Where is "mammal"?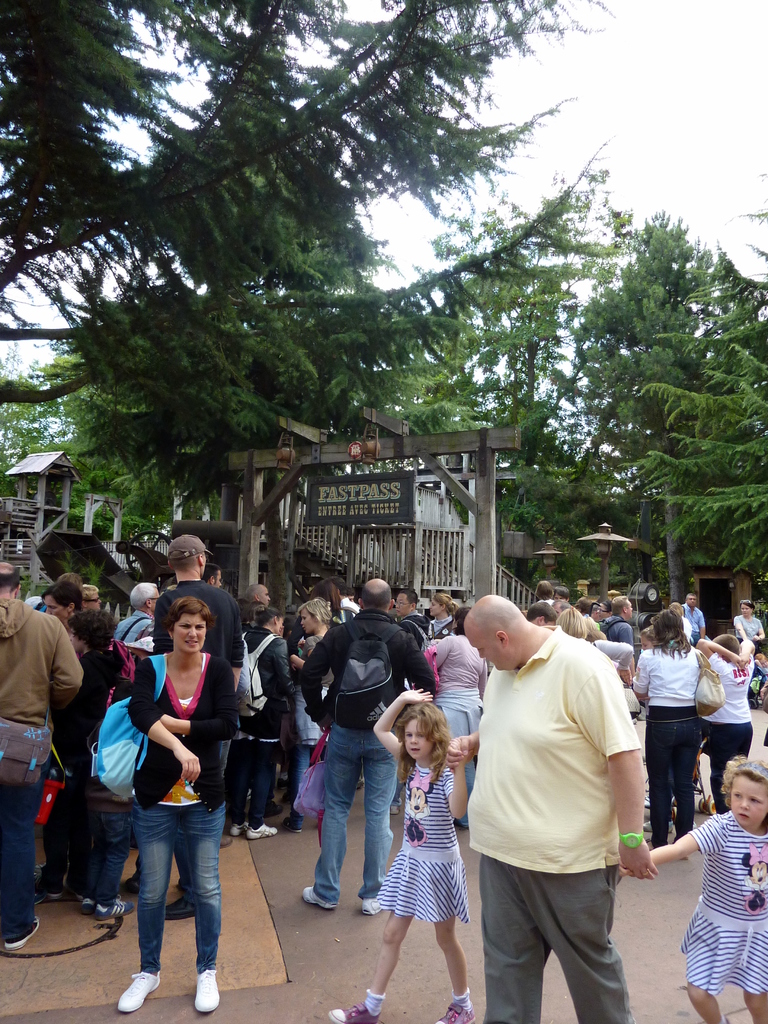
left=40, top=579, right=88, bottom=904.
